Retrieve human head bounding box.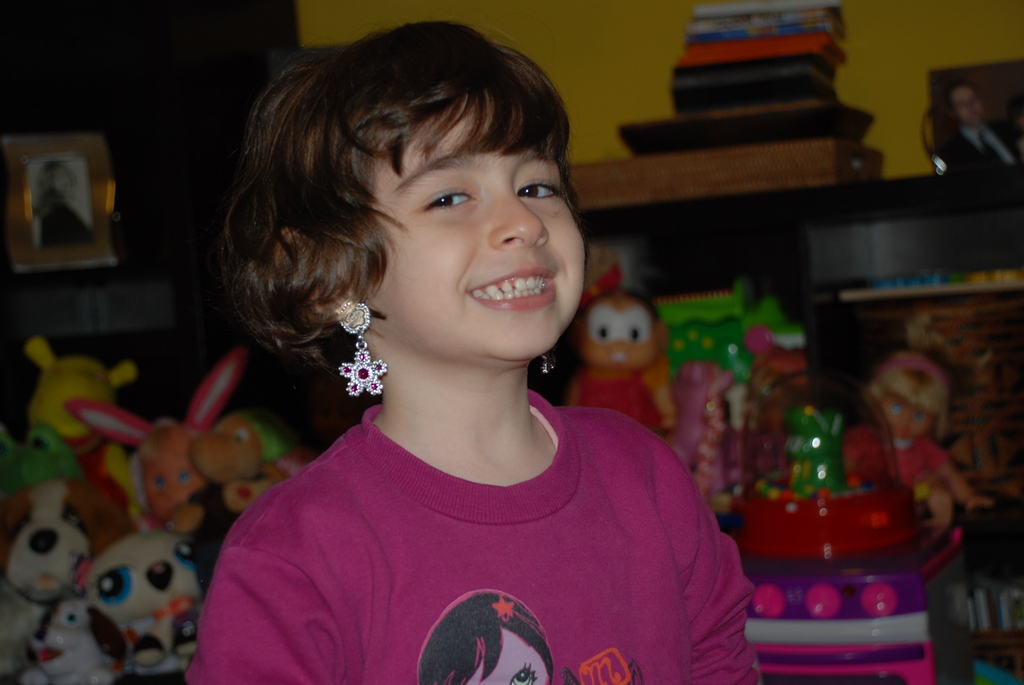
Bounding box: pyautogui.locateOnScreen(872, 358, 952, 441).
